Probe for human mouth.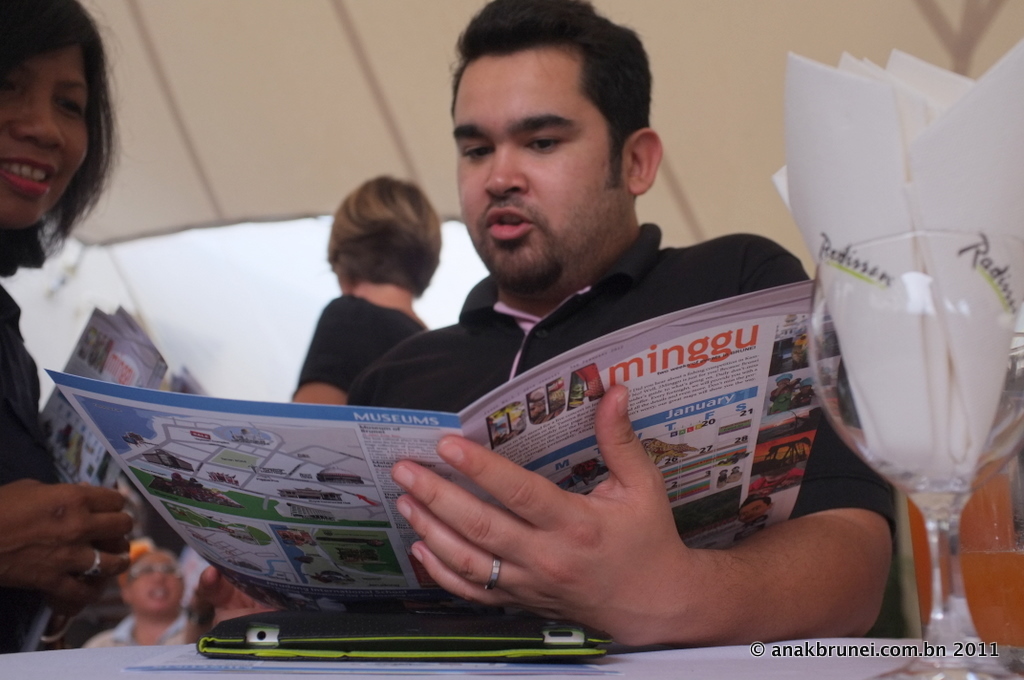
Probe result: region(3, 151, 59, 201).
